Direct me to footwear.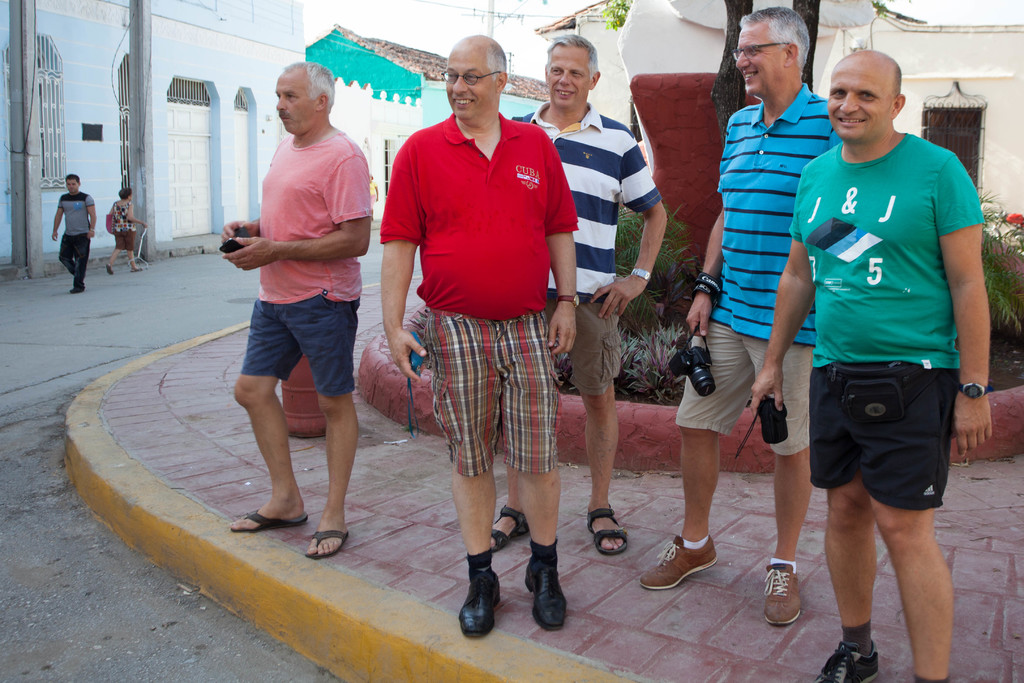
Direction: detection(806, 639, 881, 682).
